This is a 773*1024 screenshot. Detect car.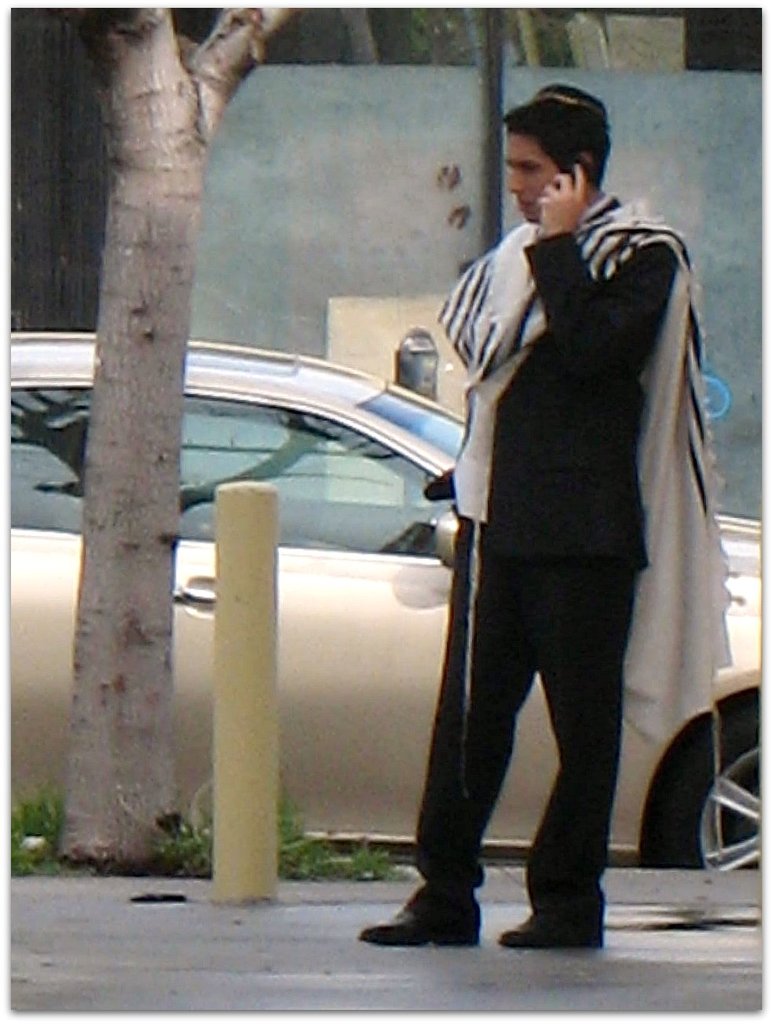
left=0, top=320, right=772, bottom=865.
